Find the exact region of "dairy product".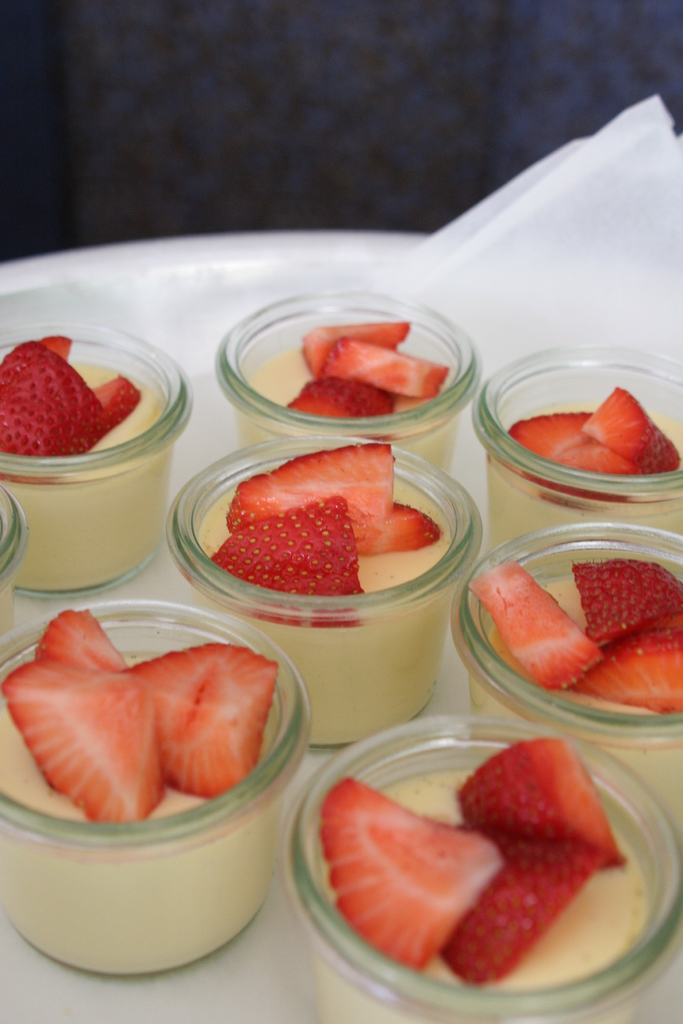
Exact region: bbox=(0, 319, 193, 579).
